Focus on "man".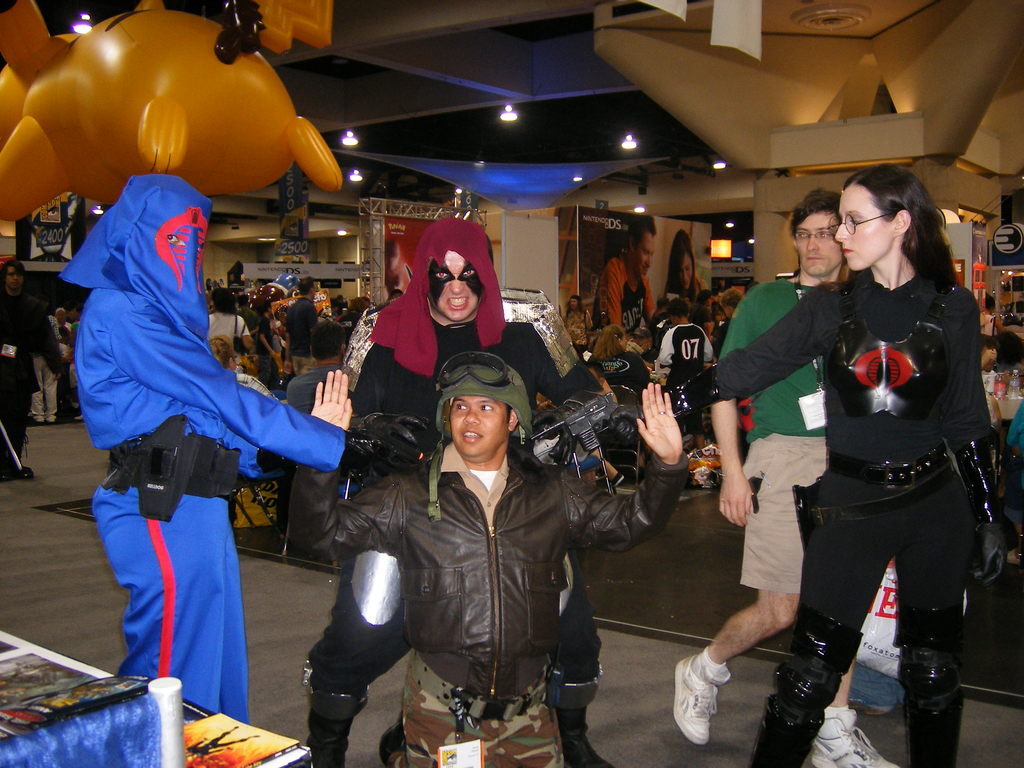
Focused at {"x1": 298, "y1": 219, "x2": 608, "y2": 767}.
